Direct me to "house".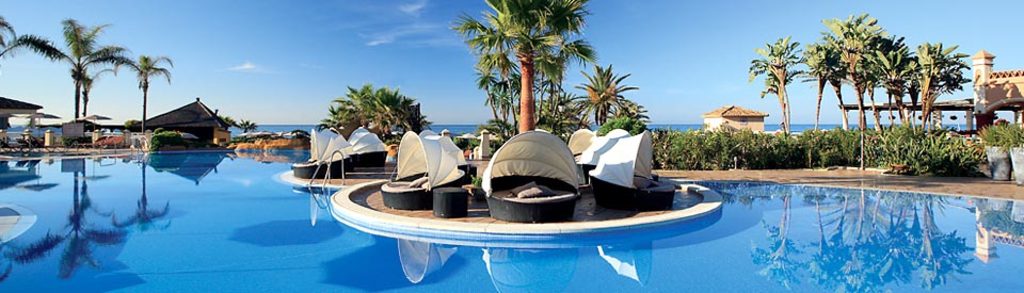
Direction: select_region(700, 101, 766, 132).
